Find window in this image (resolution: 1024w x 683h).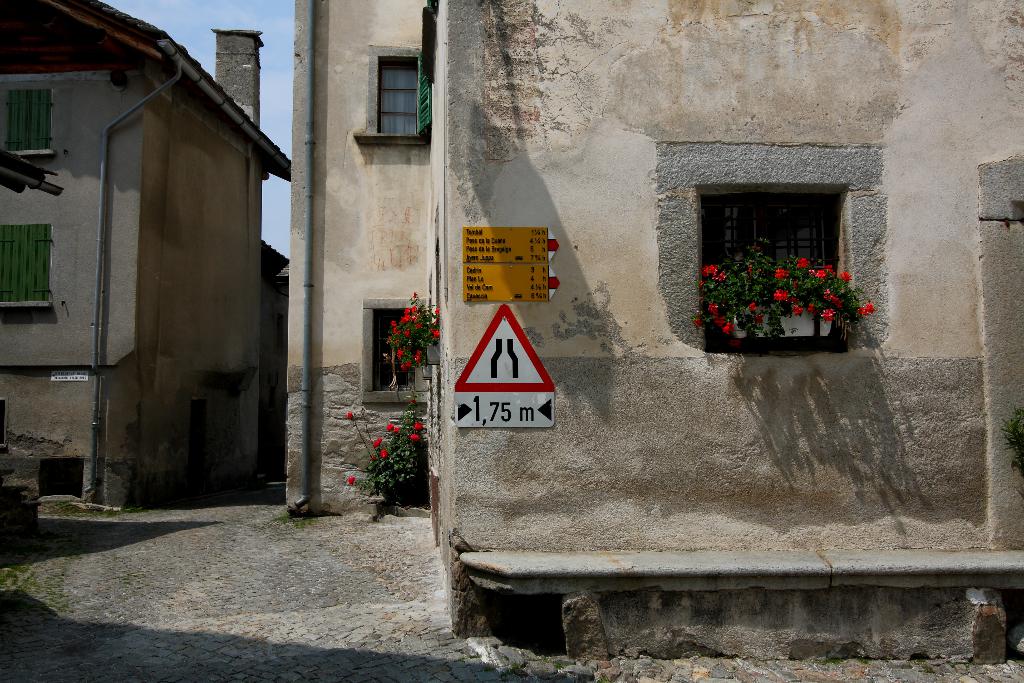
[368, 49, 428, 149].
